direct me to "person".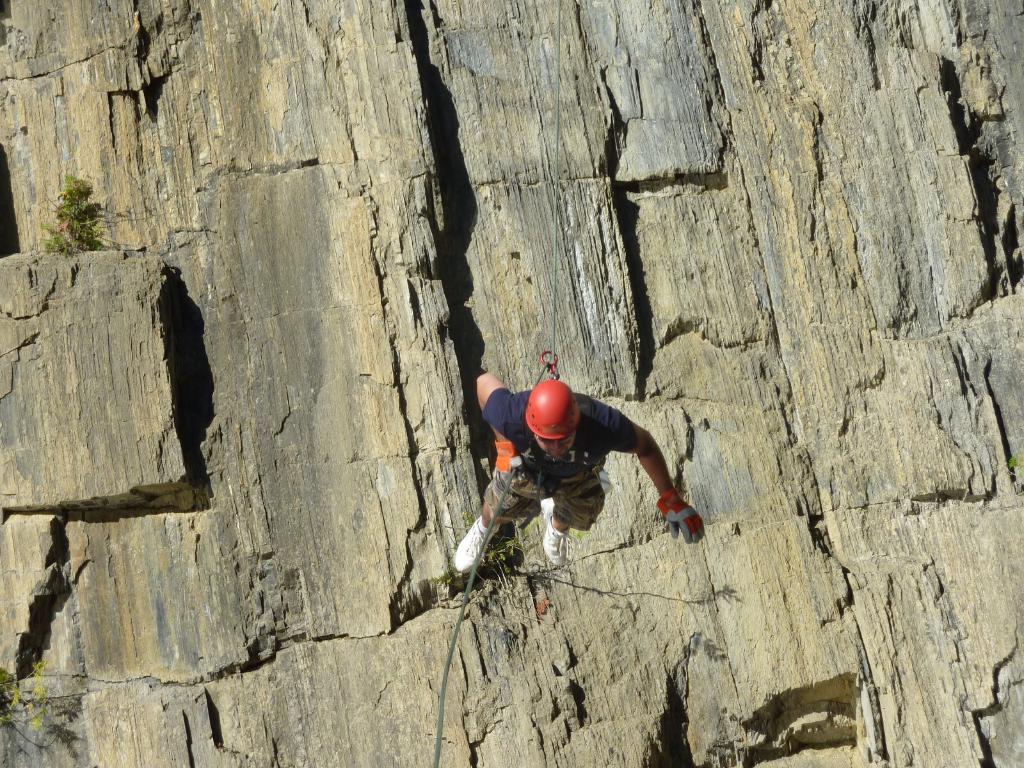
Direction: [left=460, top=379, right=700, bottom=575].
